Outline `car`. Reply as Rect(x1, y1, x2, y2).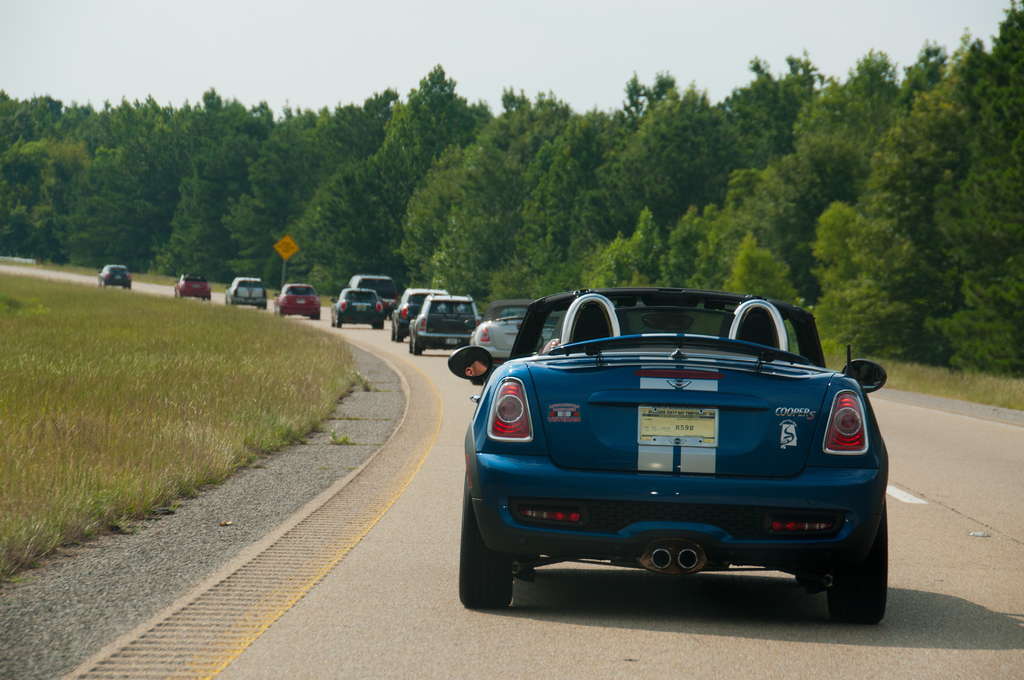
Rect(220, 277, 264, 307).
